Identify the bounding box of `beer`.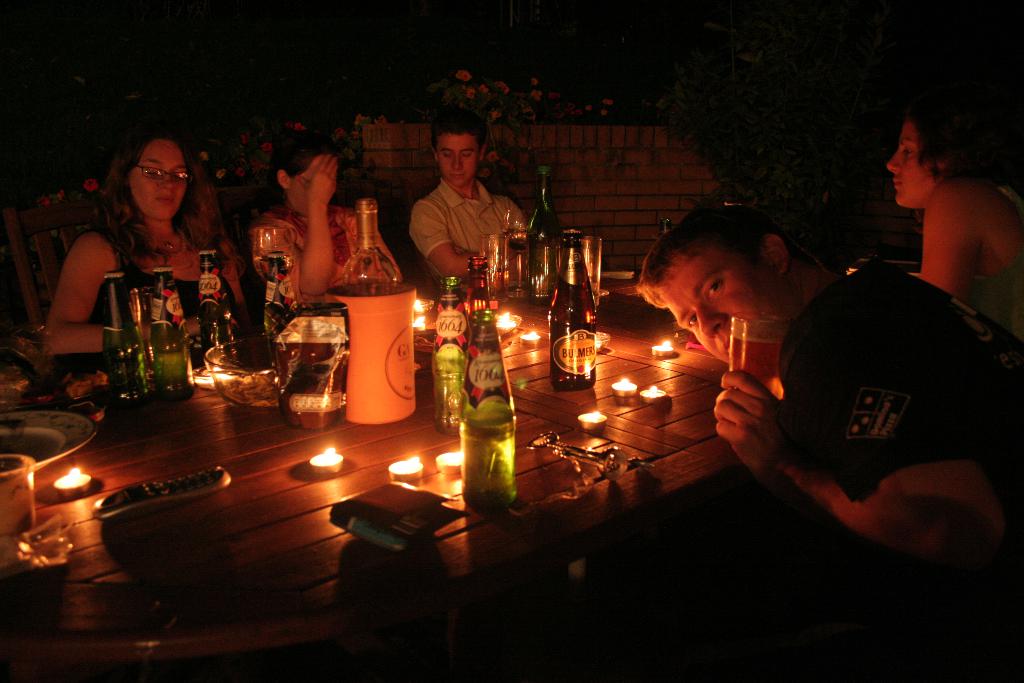
552,231,591,388.
